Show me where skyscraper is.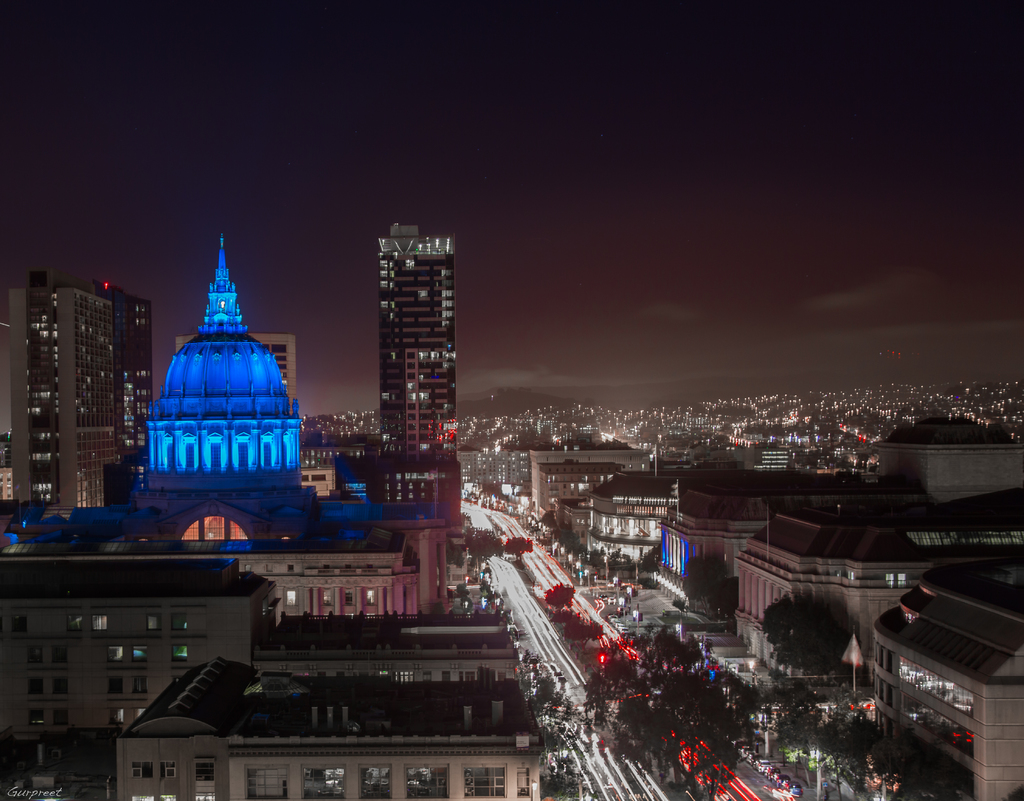
skyscraper is at x1=371 y1=227 x2=468 y2=536.
